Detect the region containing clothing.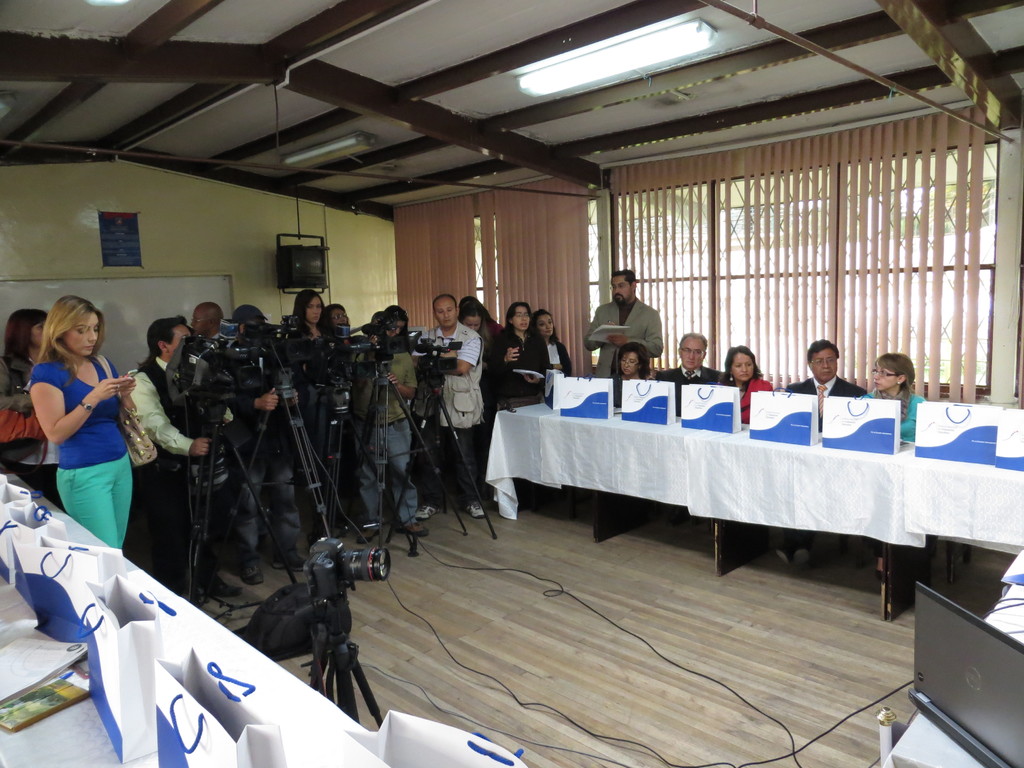
select_region(0, 352, 65, 512).
